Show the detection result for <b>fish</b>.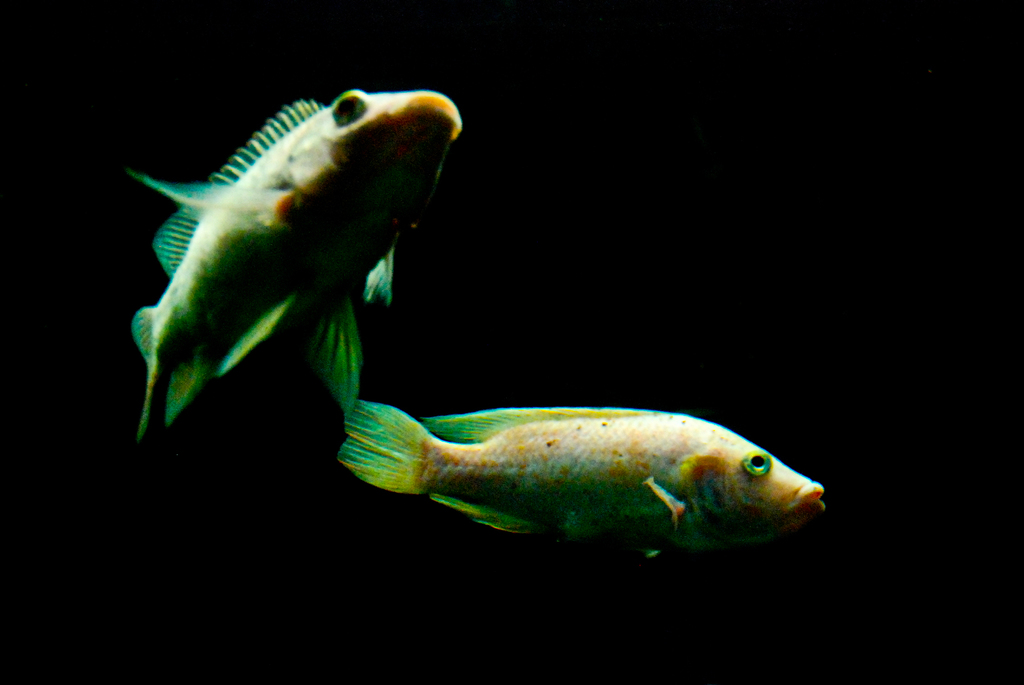
120:83:467:446.
